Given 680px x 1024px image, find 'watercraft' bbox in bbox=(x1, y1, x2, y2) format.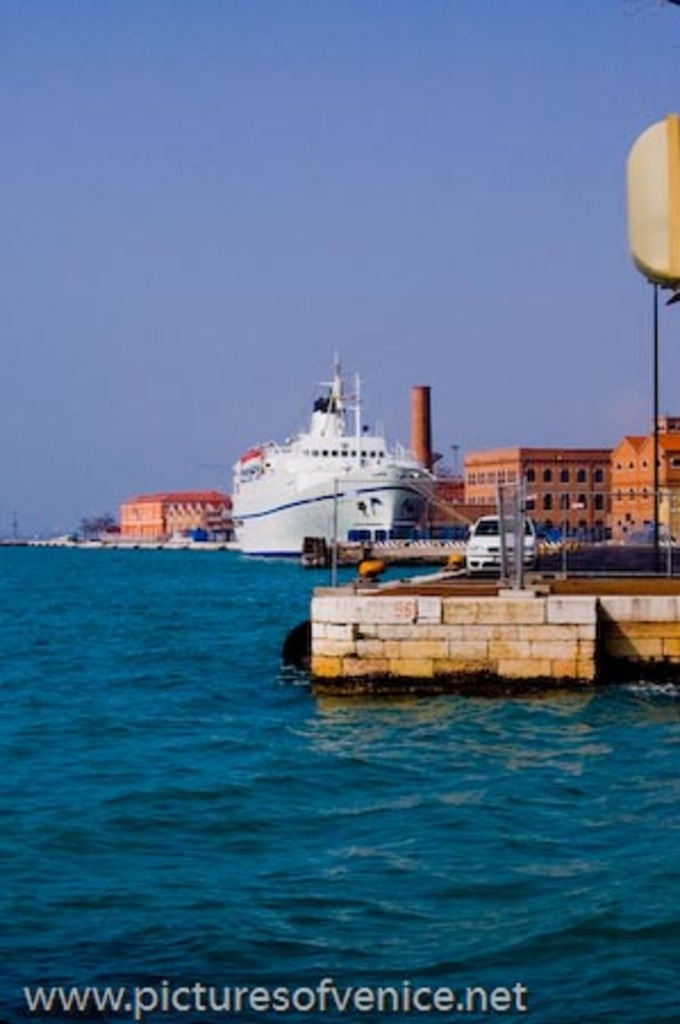
bbox=(205, 348, 453, 539).
